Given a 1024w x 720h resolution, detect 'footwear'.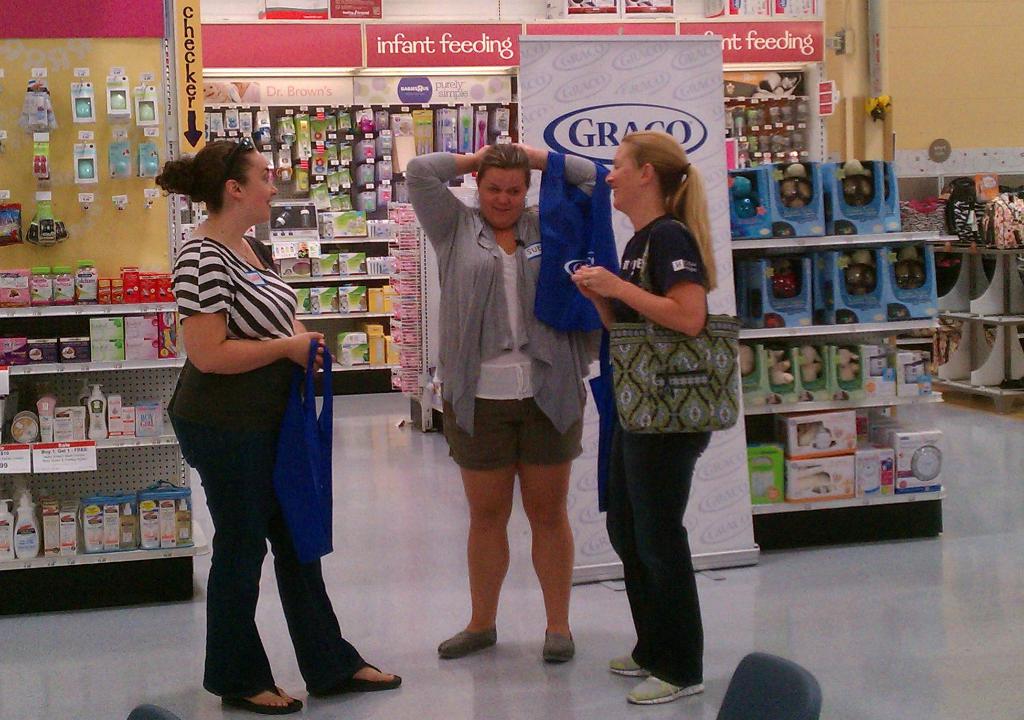
438,625,504,659.
